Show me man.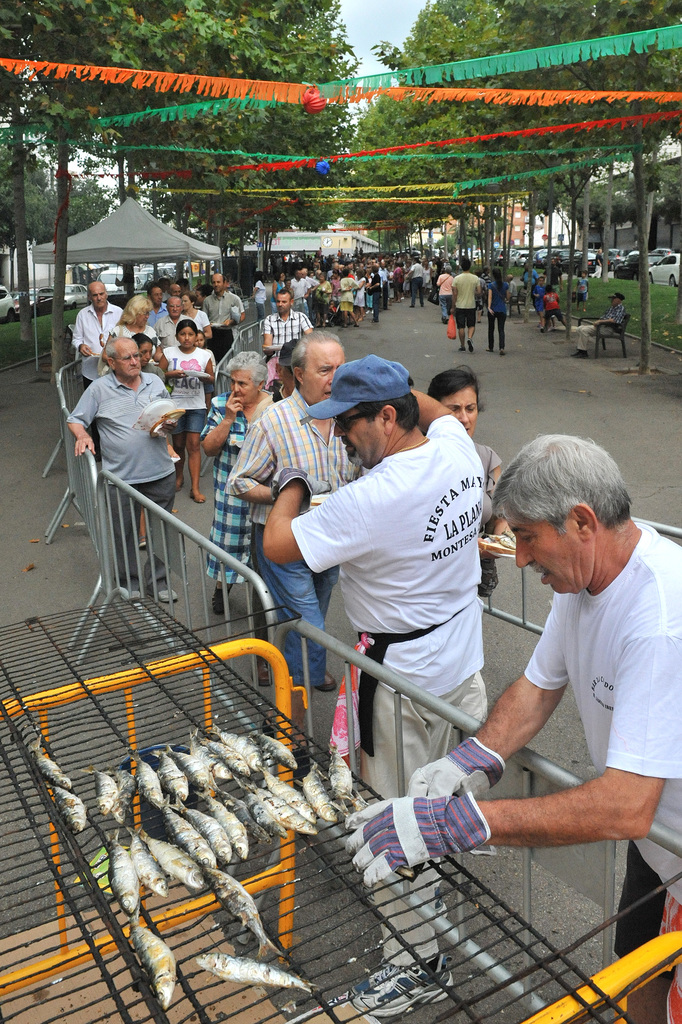
man is here: (267,294,309,354).
